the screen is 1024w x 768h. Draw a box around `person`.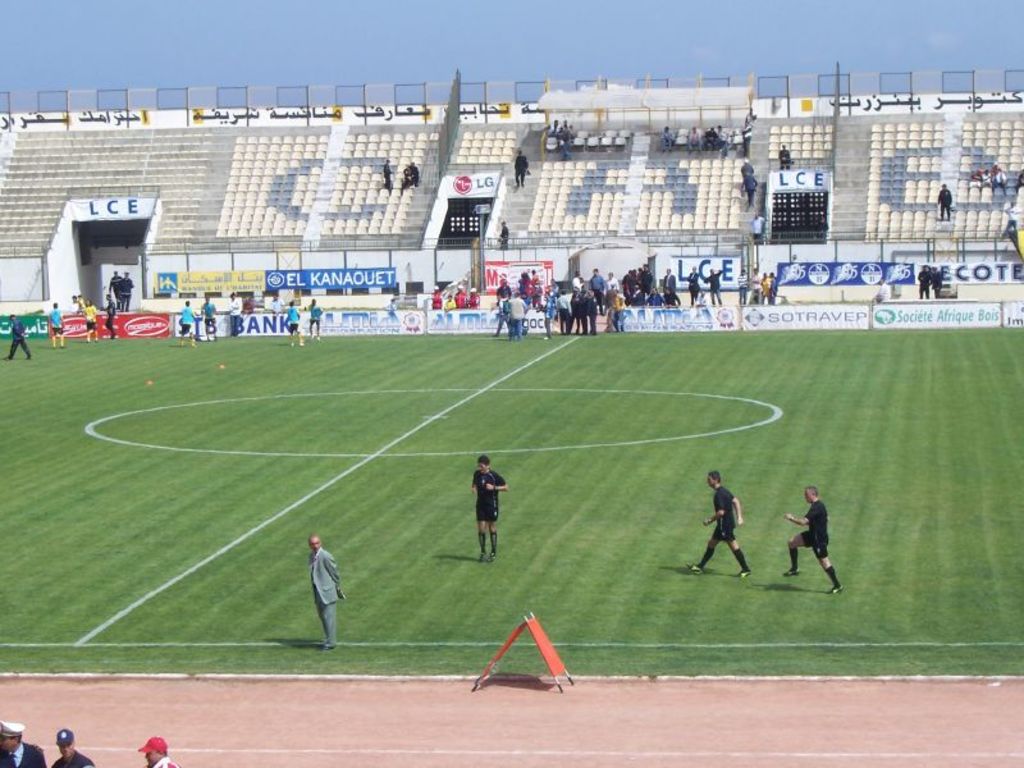
(470,448,508,562).
